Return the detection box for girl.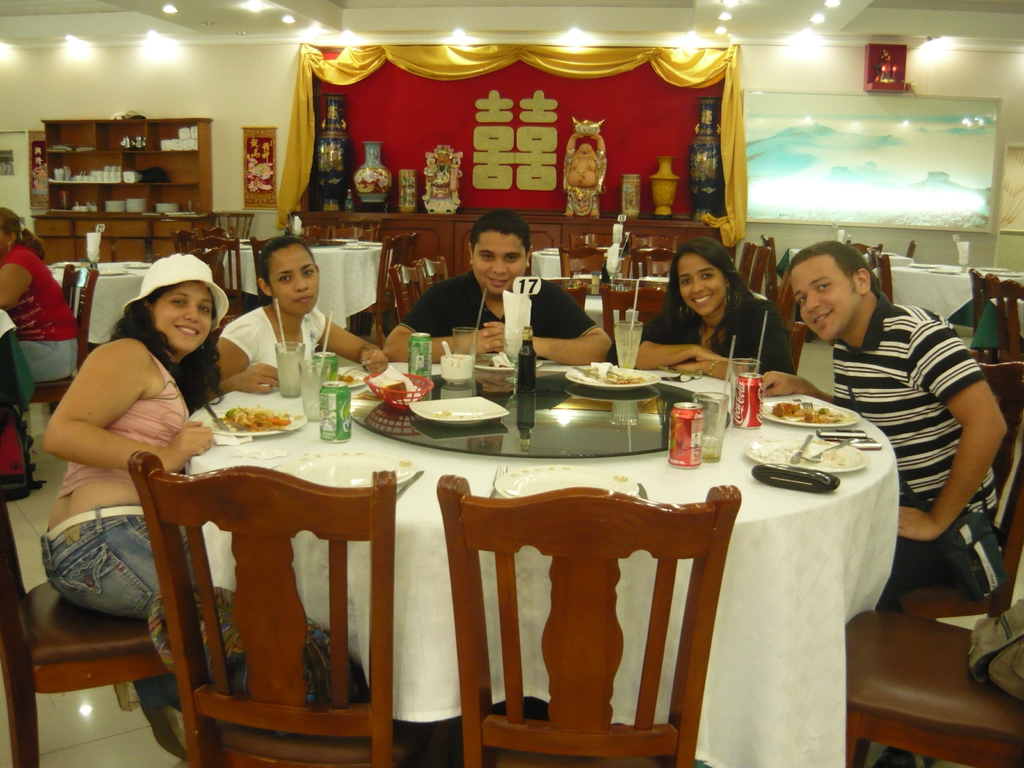
215, 236, 390, 394.
